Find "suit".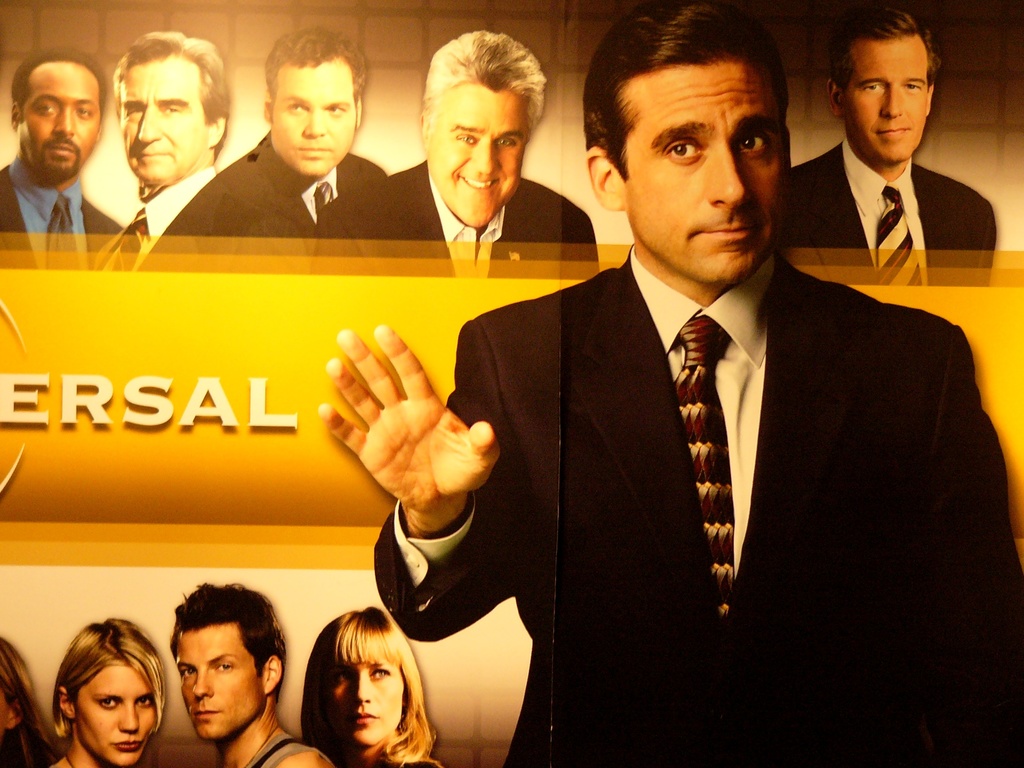
[789,143,998,288].
